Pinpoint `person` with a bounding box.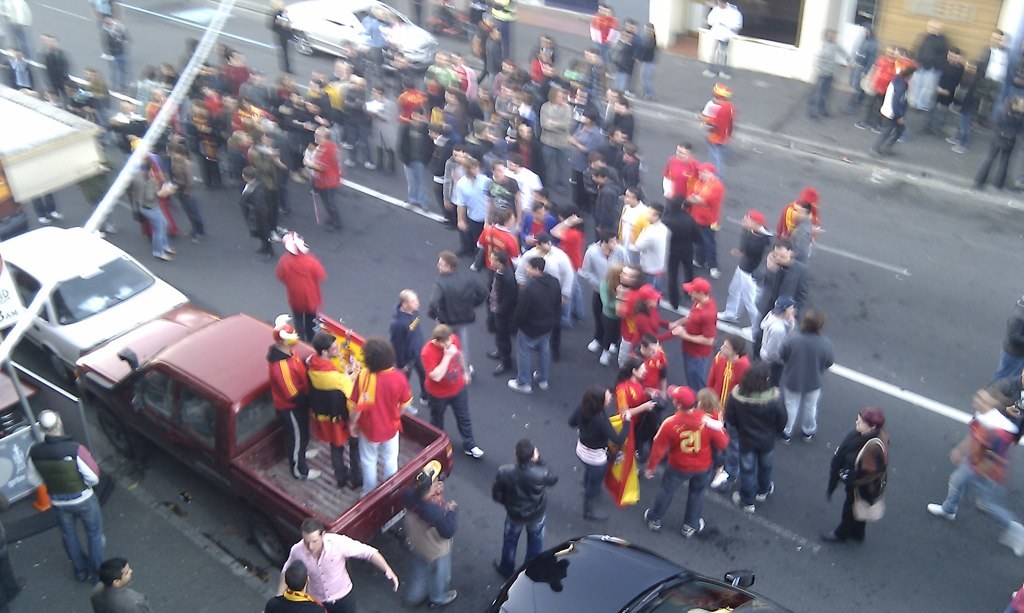
left=265, top=555, right=332, bottom=612.
